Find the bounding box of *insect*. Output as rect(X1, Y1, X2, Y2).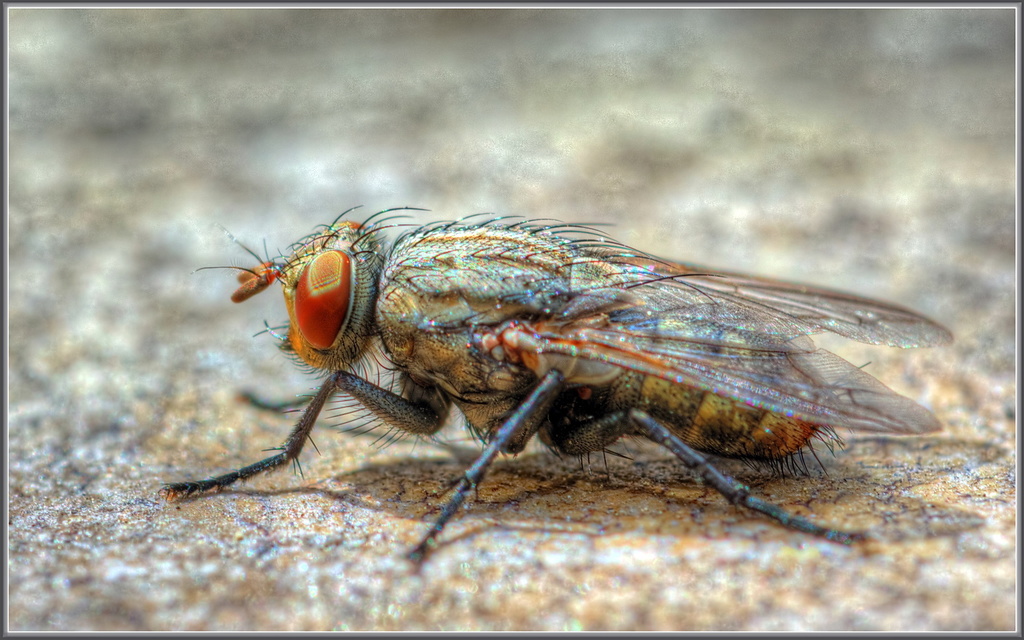
rect(154, 202, 960, 566).
